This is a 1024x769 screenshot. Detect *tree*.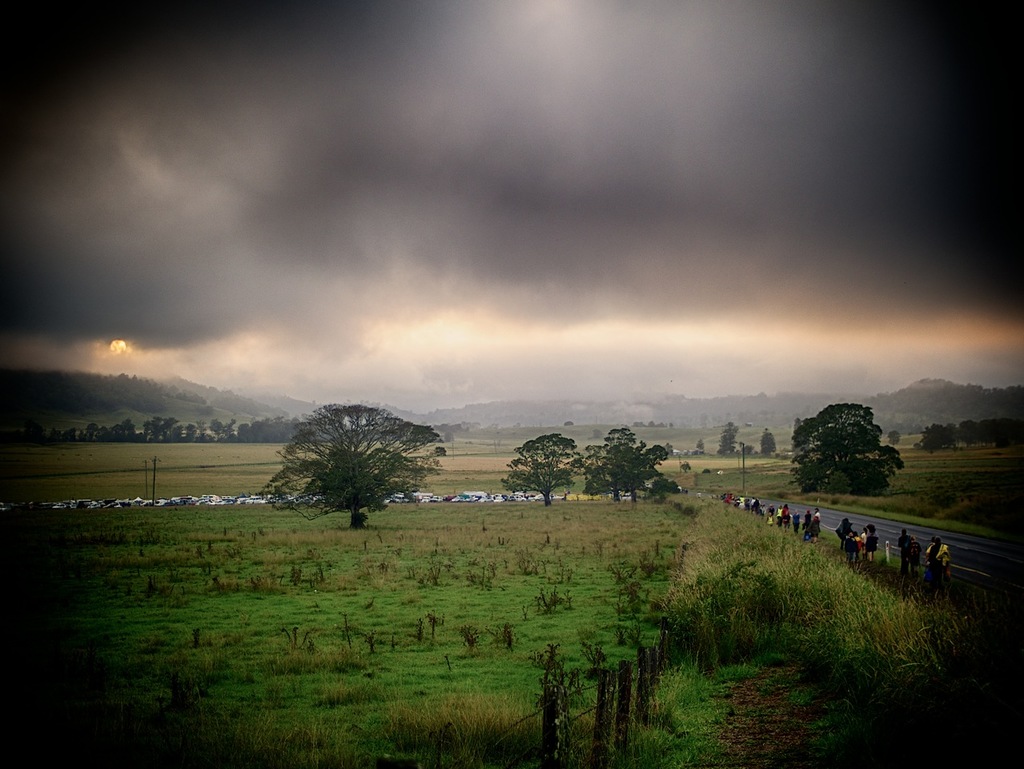
[568,428,666,497].
